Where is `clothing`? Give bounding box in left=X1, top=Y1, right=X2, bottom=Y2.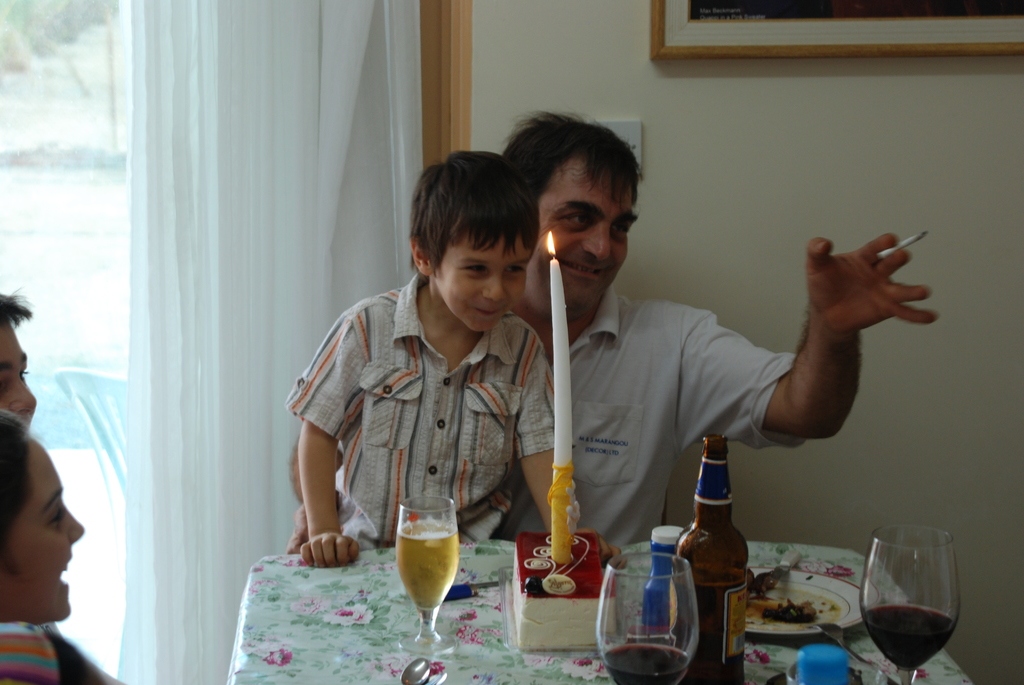
left=0, top=618, right=102, bottom=683.
